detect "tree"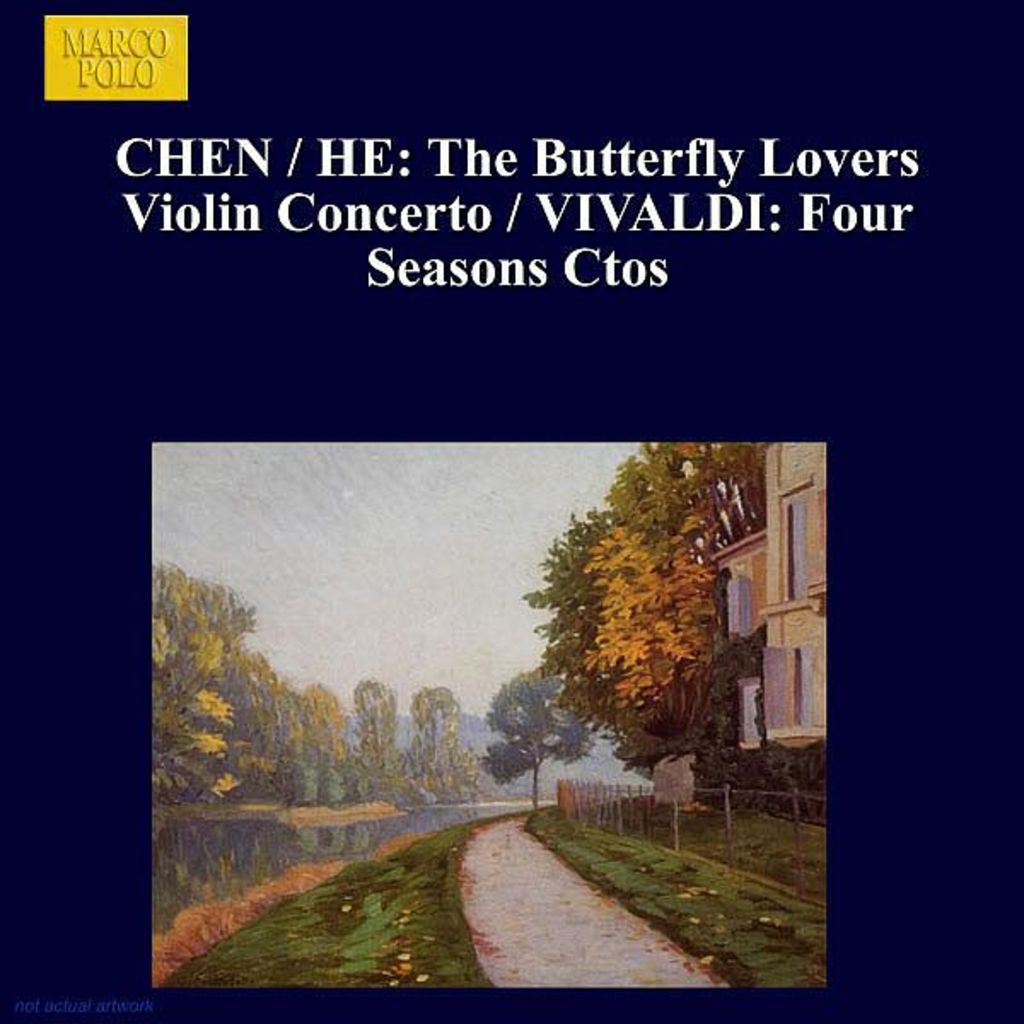
BBox(514, 445, 785, 787)
